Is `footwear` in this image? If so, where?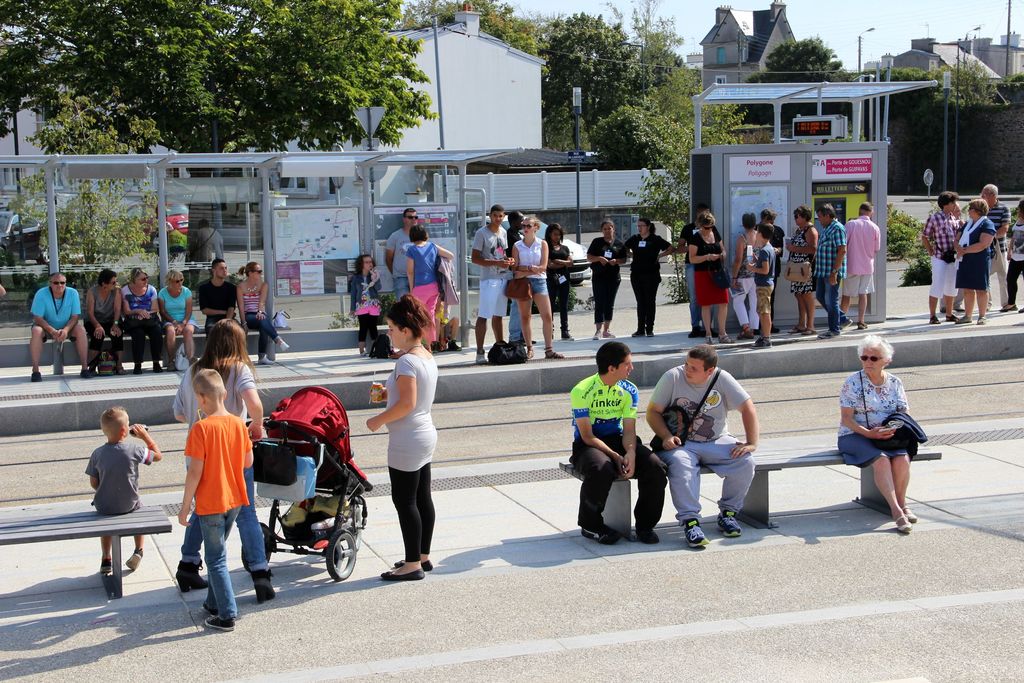
Yes, at pyautogui.locateOnScreen(128, 366, 148, 377).
